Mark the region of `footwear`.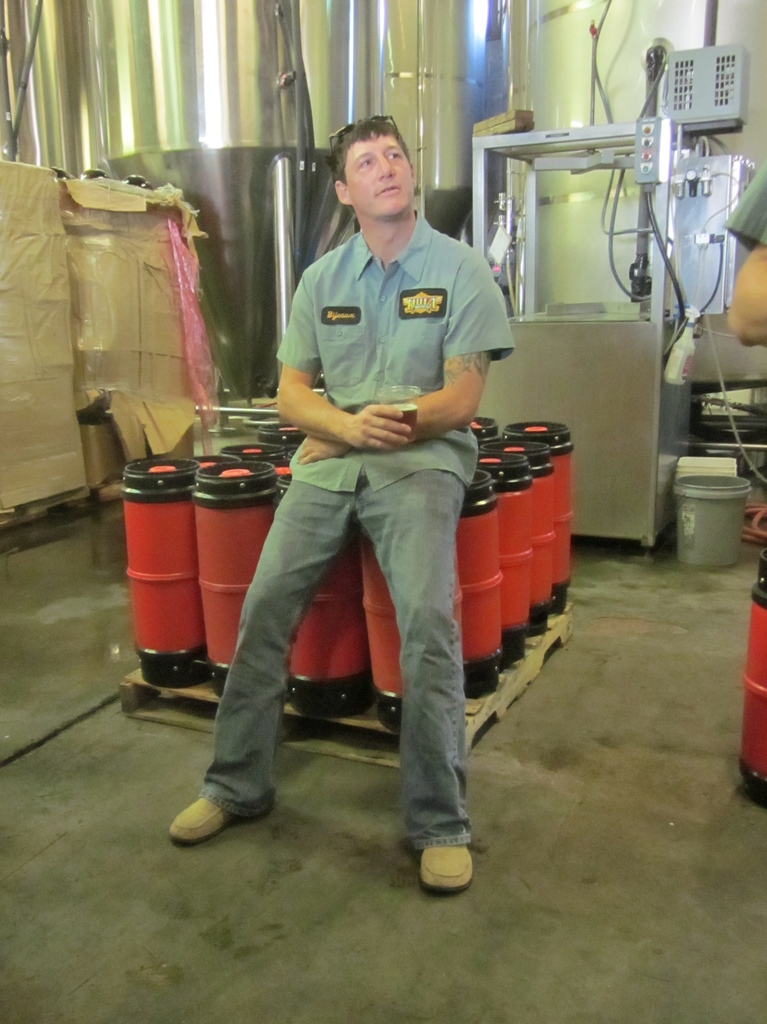
Region: x1=156, y1=785, x2=270, y2=851.
